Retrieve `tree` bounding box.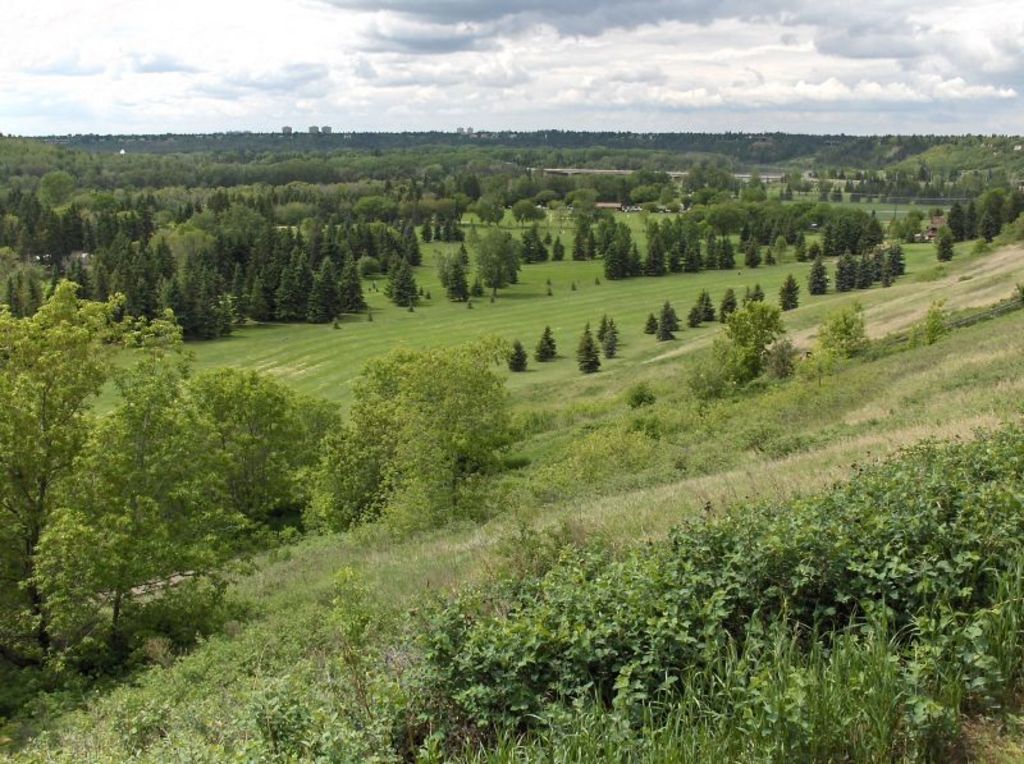
Bounding box: [left=384, top=255, right=417, bottom=307].
